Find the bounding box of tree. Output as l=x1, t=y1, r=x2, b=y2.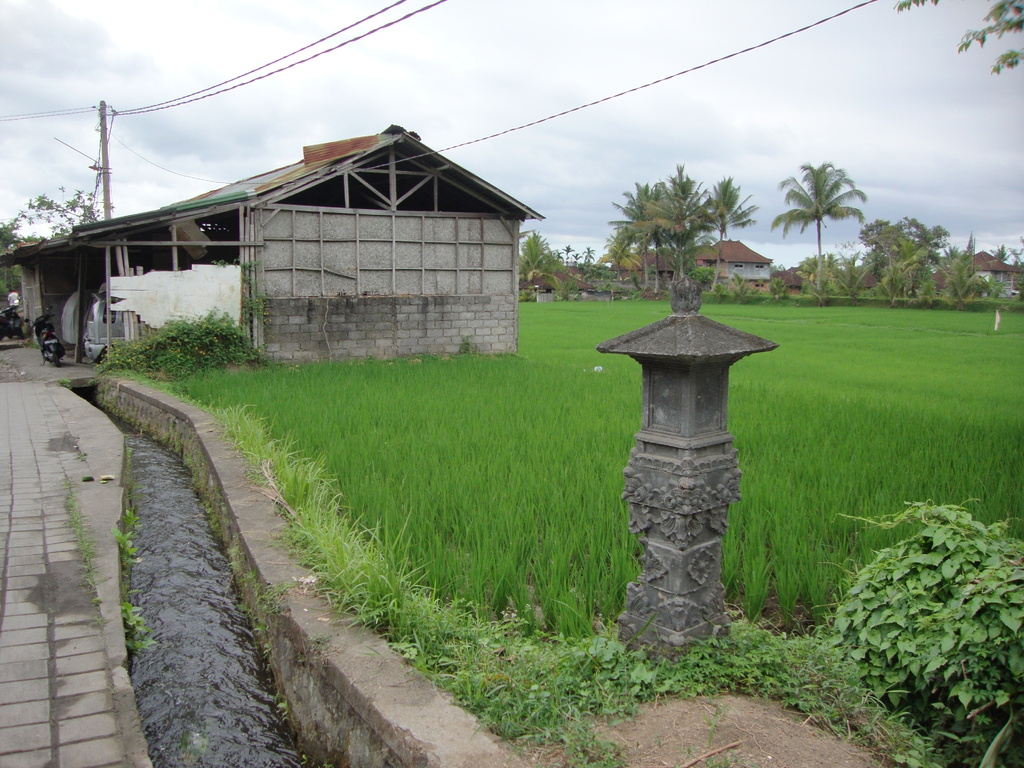
l=768, t=150, r=877, b=296.
